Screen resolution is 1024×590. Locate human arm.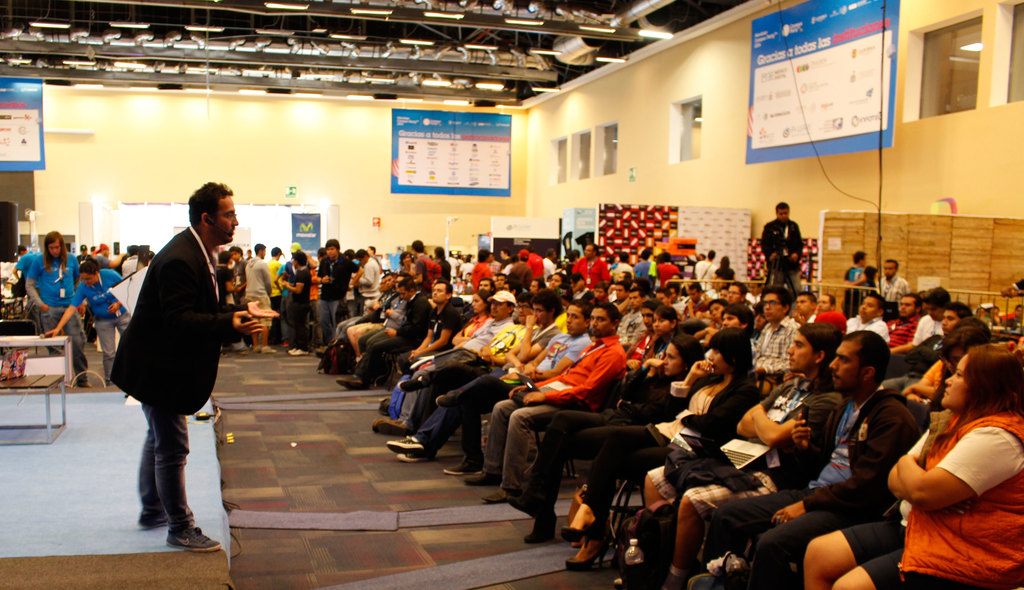
44,282,86,338.
